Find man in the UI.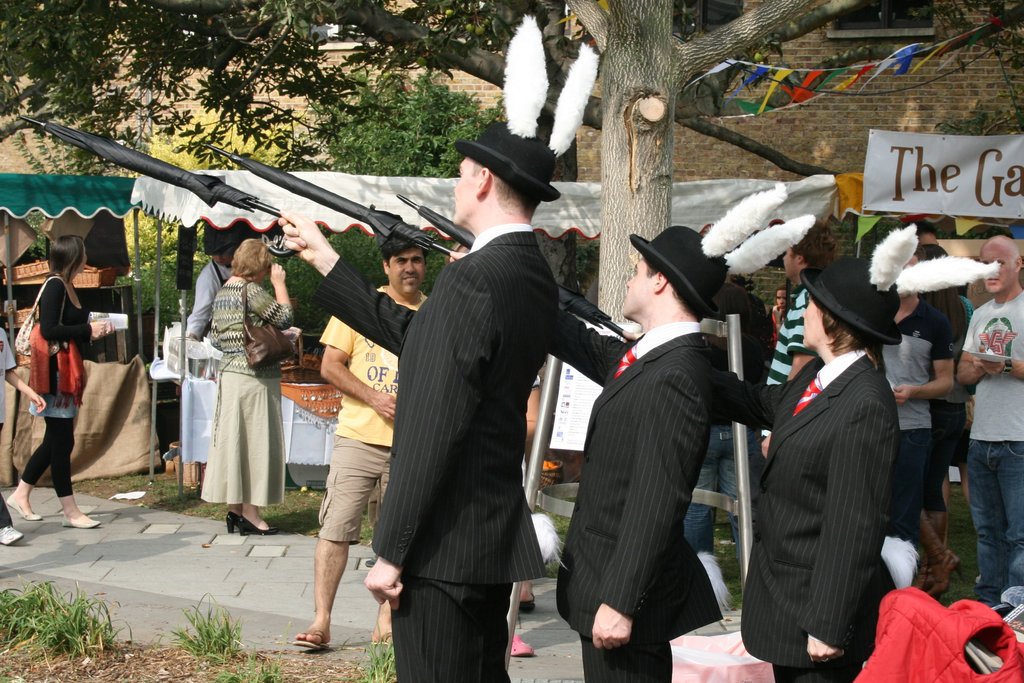
UI element at region(882, 244, 958, 545).
